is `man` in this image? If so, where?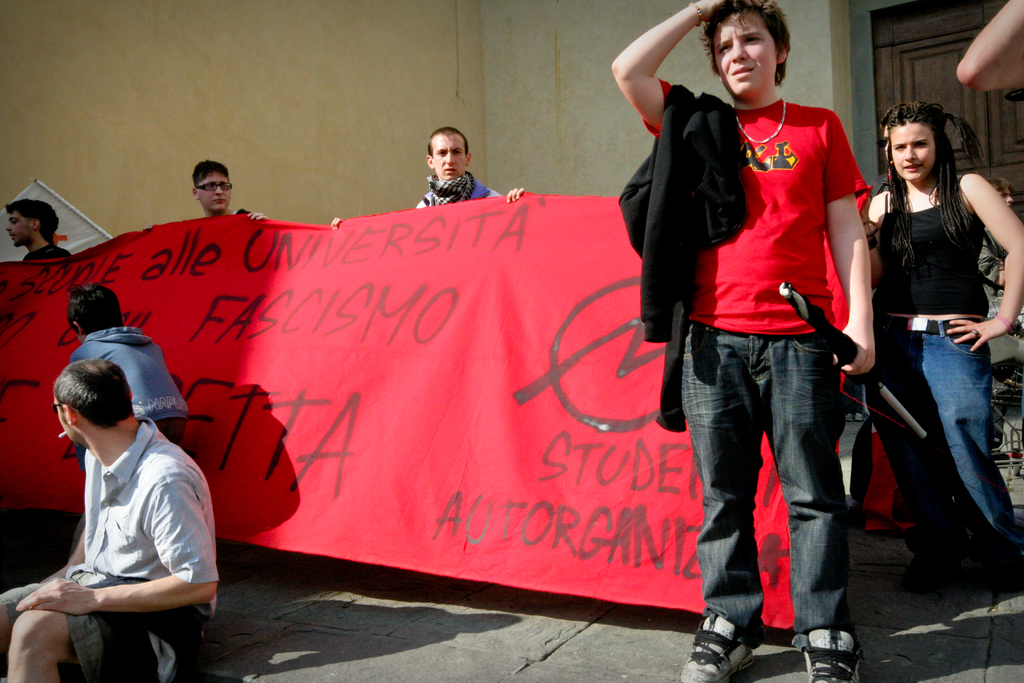
Yes, at (146,160,276,233).
